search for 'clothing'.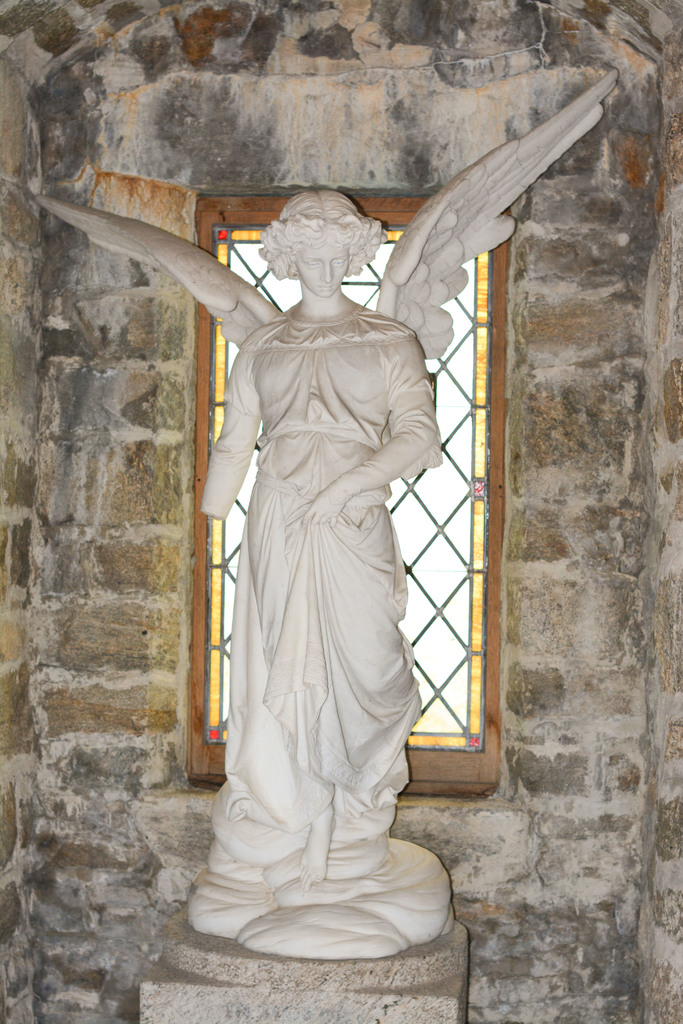
Found at region(201, 307, 440, 841).
